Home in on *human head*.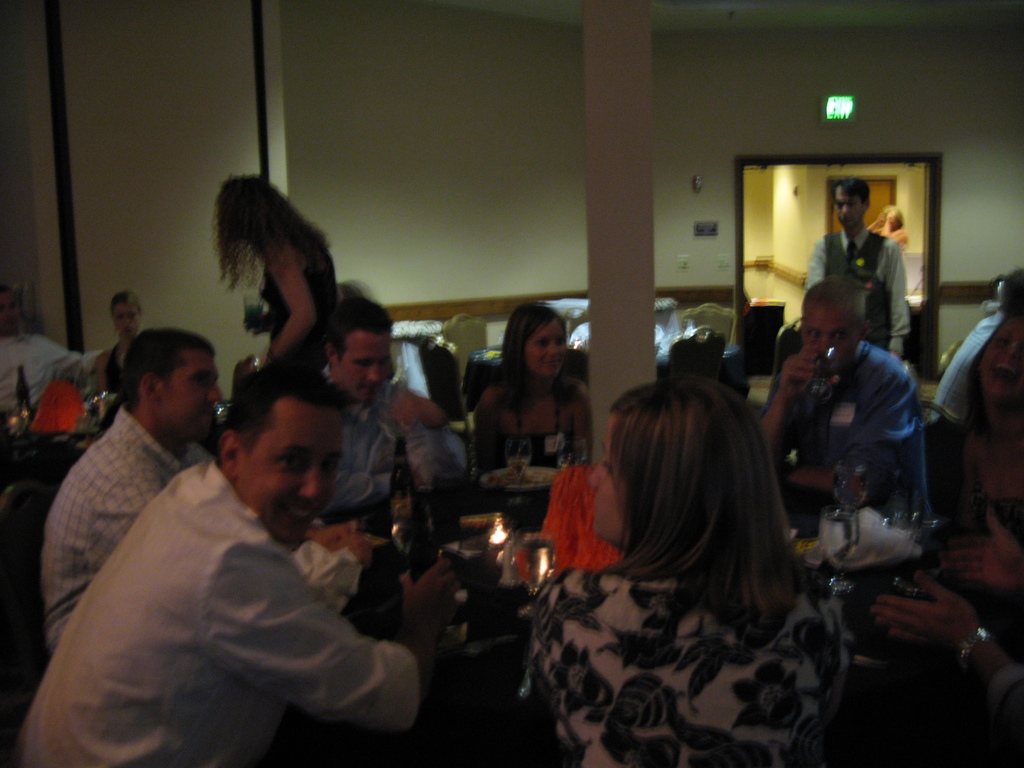
Homed in at [588,378,766,557].
